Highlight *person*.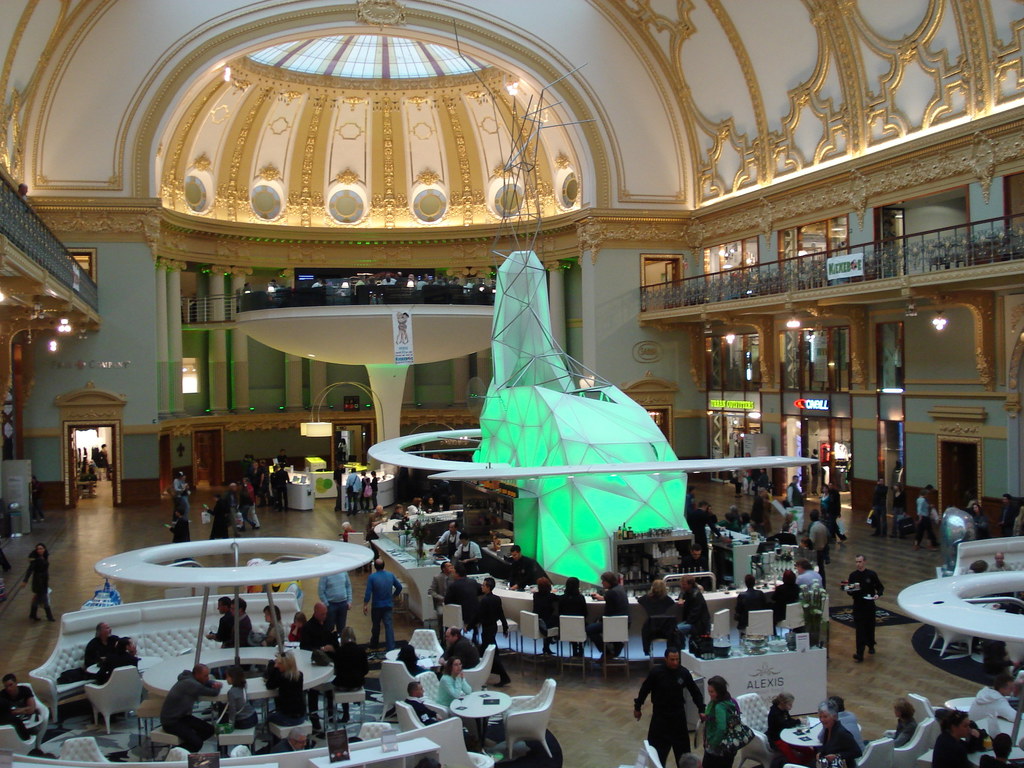
Highlighted region: [x1=272, y1=462, x2=292, y2=509].
